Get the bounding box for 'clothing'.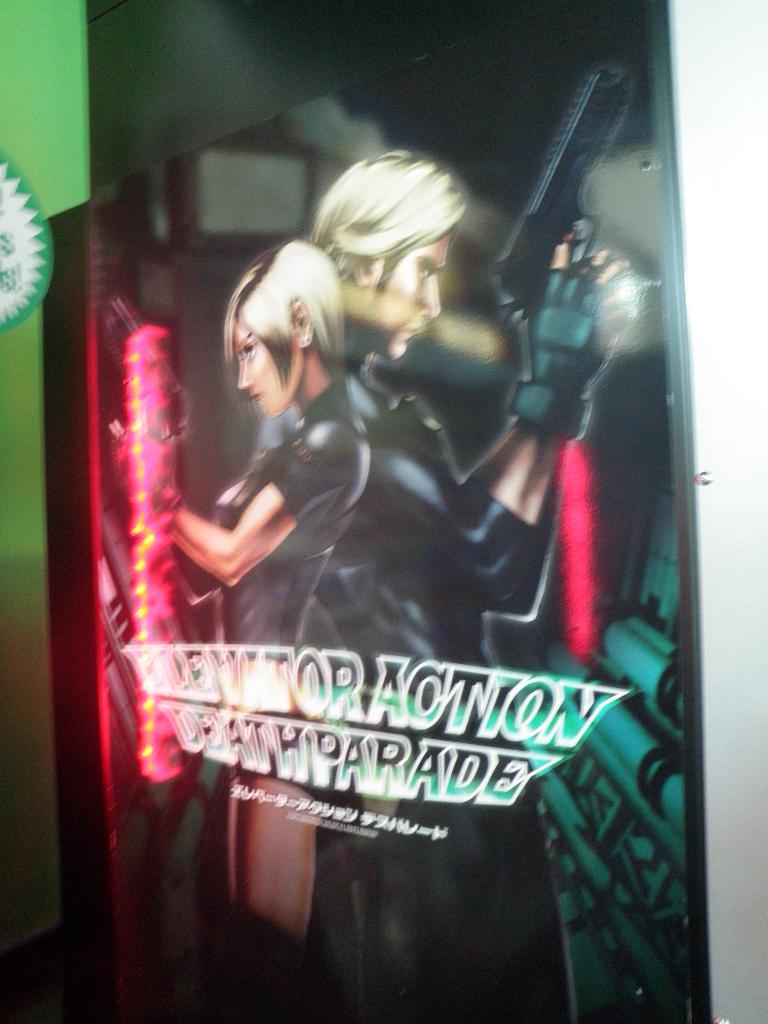
BBox(212, 376, 374, 780).
